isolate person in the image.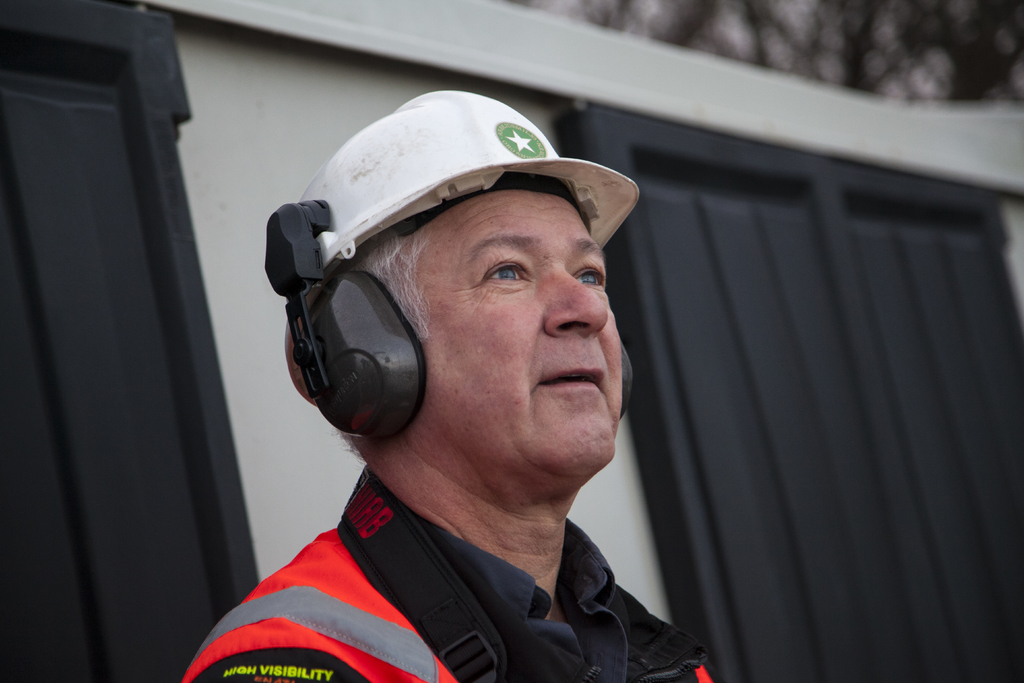
Isolated region: detection(198, 97, 727, 675).
